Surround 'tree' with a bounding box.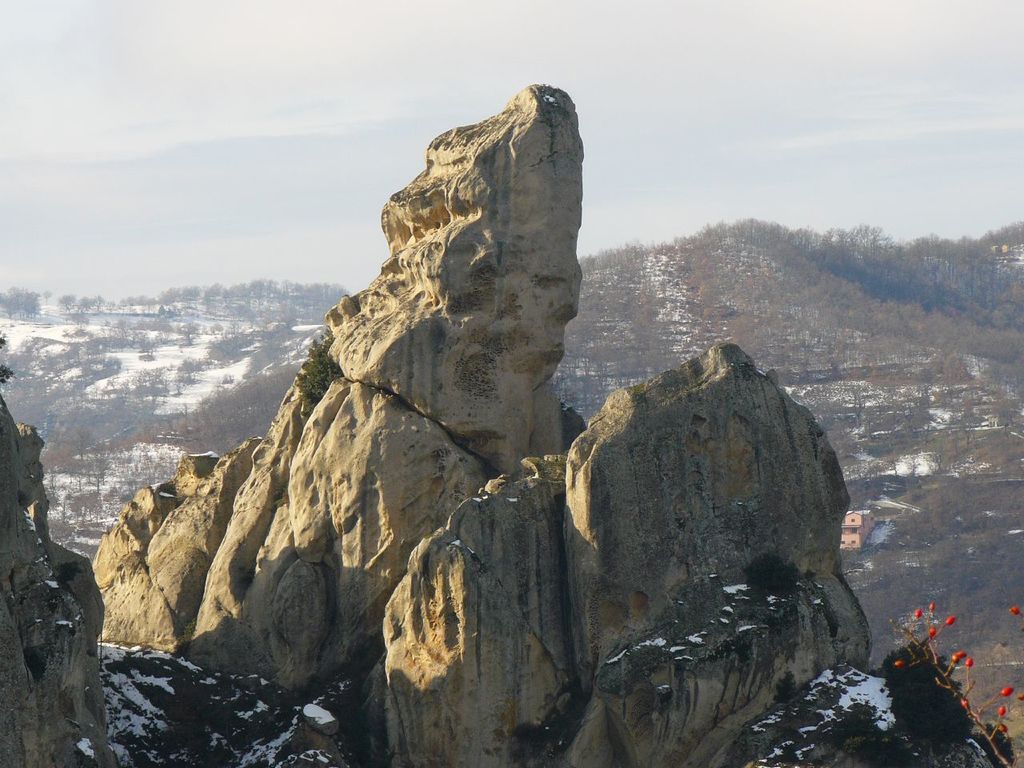
[left=878, top=588, right=1023, bottom=767].
